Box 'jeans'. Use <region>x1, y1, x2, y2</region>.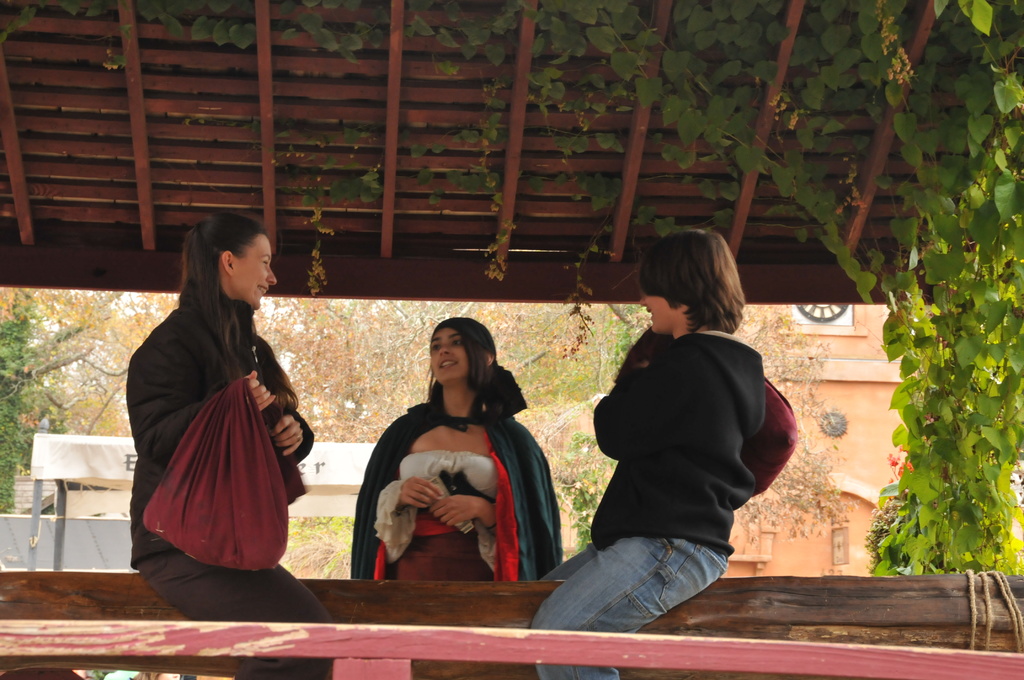
<region>543, 530, 758, 633</region>.
